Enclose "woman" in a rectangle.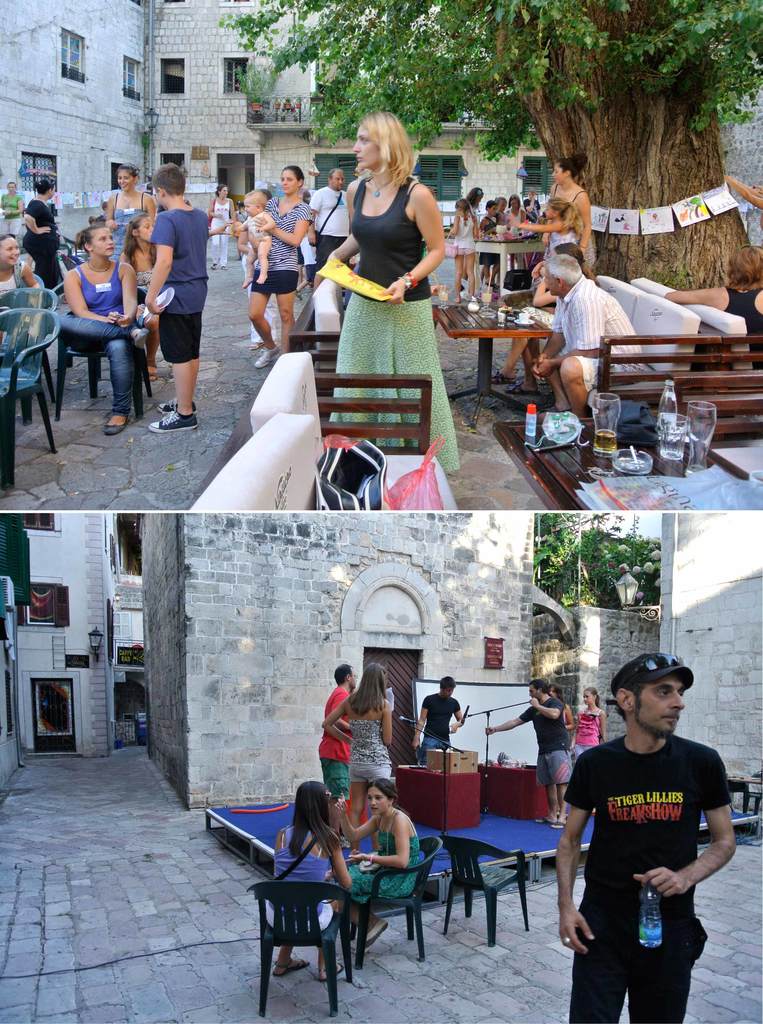
(0, 232, 45, 297).
